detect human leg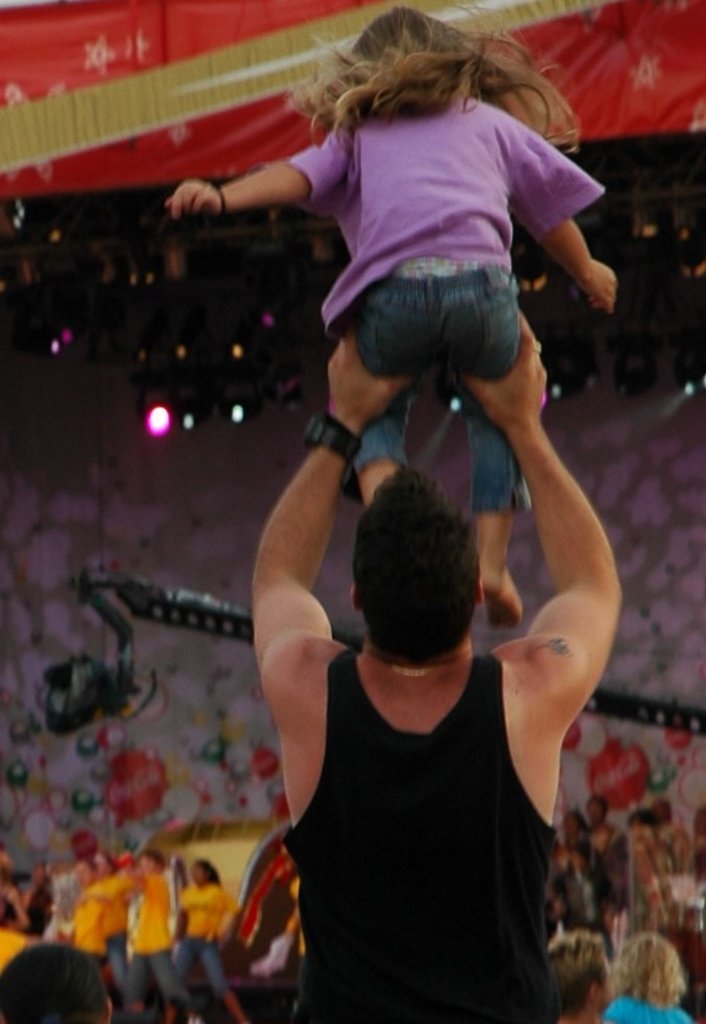
BBox(113, 939, 159, 1021)
